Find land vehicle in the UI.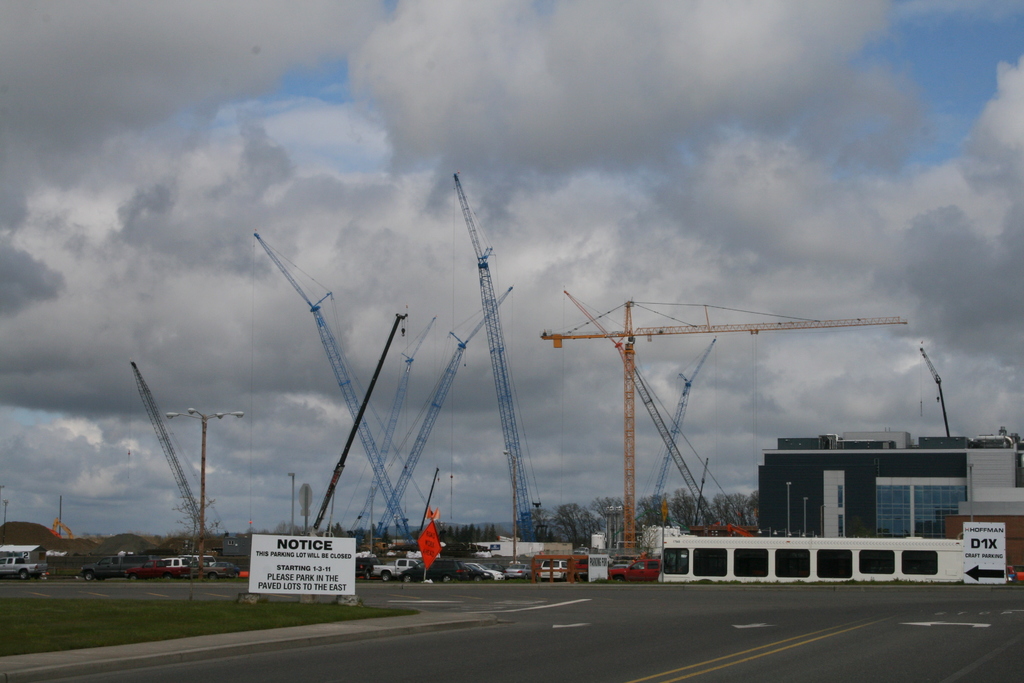
UI element at 402,561,463,579.
